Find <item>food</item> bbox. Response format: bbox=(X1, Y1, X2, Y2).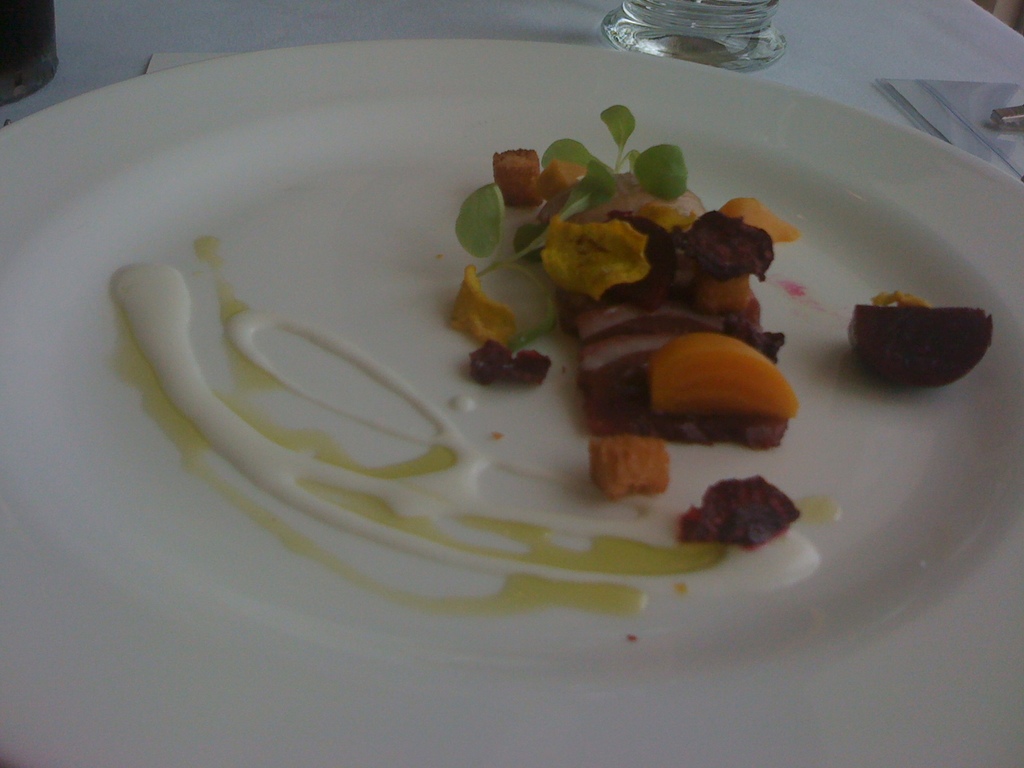
bbox=(846, 303, 991, 390).
